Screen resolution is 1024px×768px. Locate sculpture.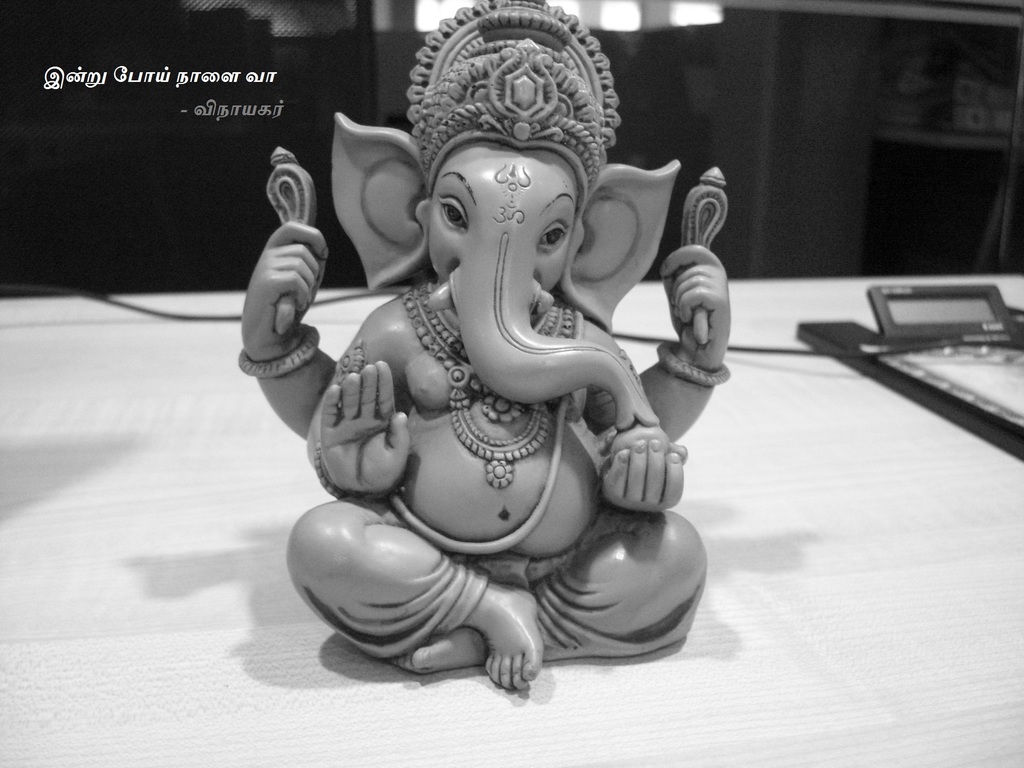
[left=217, top=24, right=766, bottom=726].
